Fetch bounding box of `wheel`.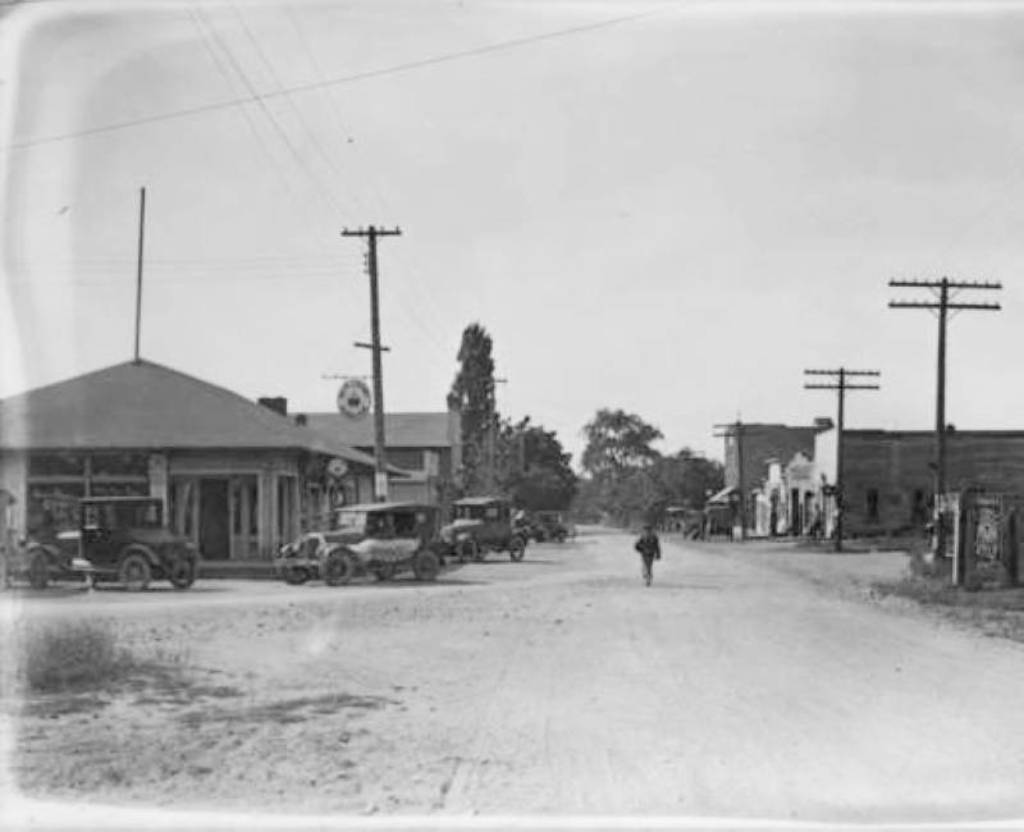
Bbox: (275, 556, 308, 584).
